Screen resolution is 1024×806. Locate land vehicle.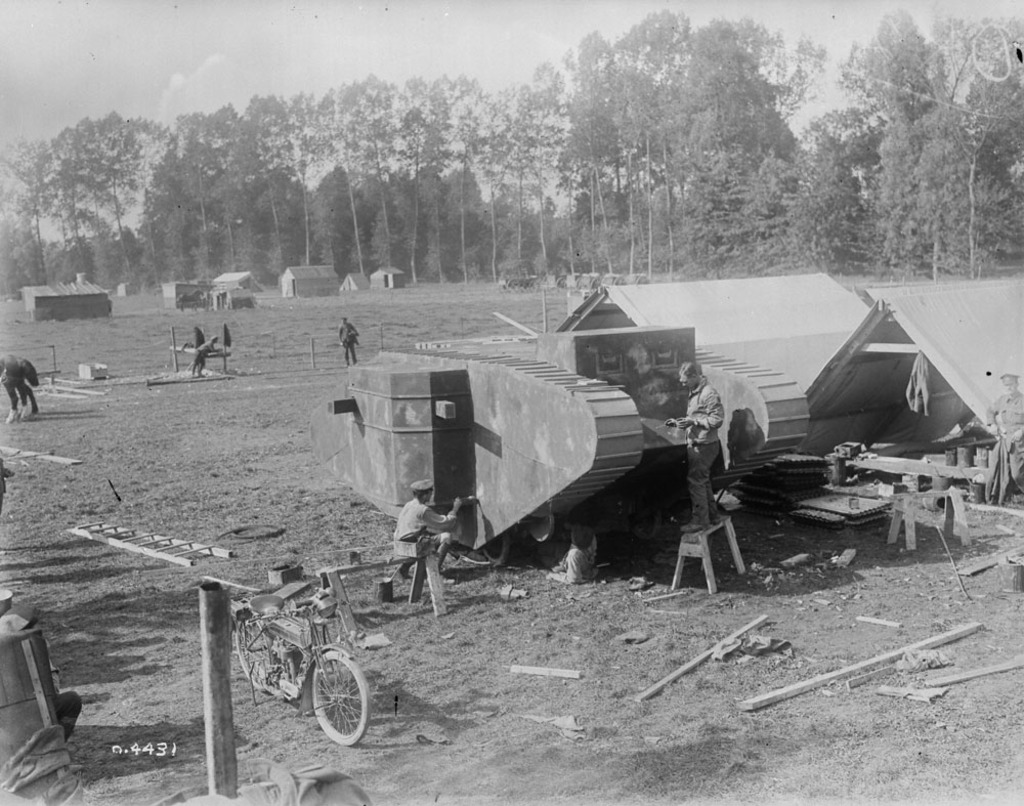
<box>302,328,809,567</box>.
